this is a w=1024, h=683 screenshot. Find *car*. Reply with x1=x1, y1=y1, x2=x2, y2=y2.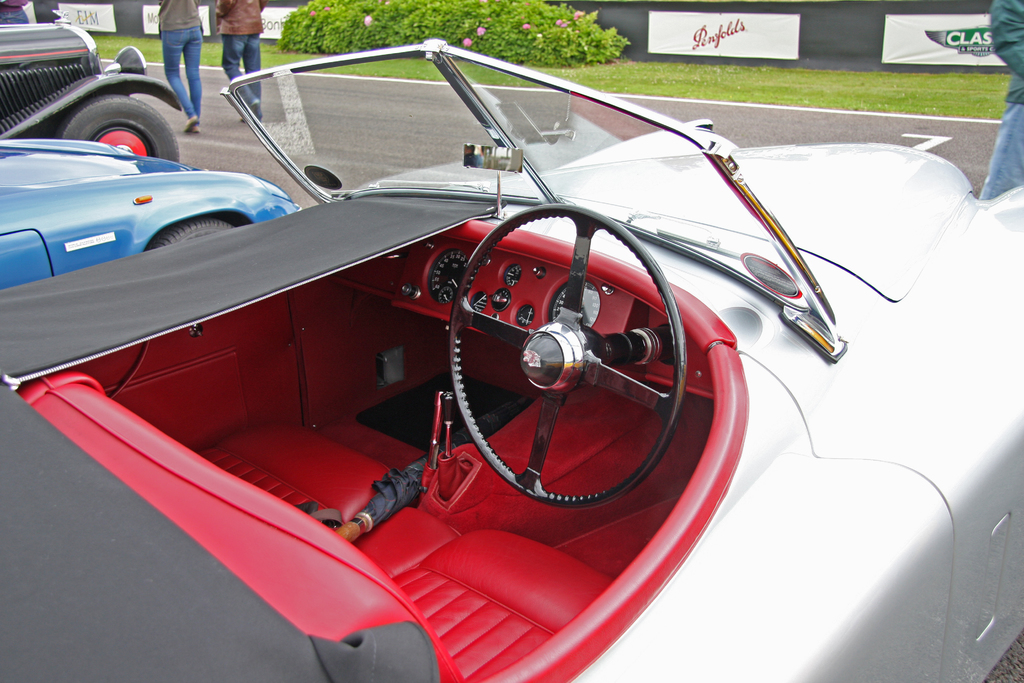
x1=0, y1=42, x2=1023, y2=682.
